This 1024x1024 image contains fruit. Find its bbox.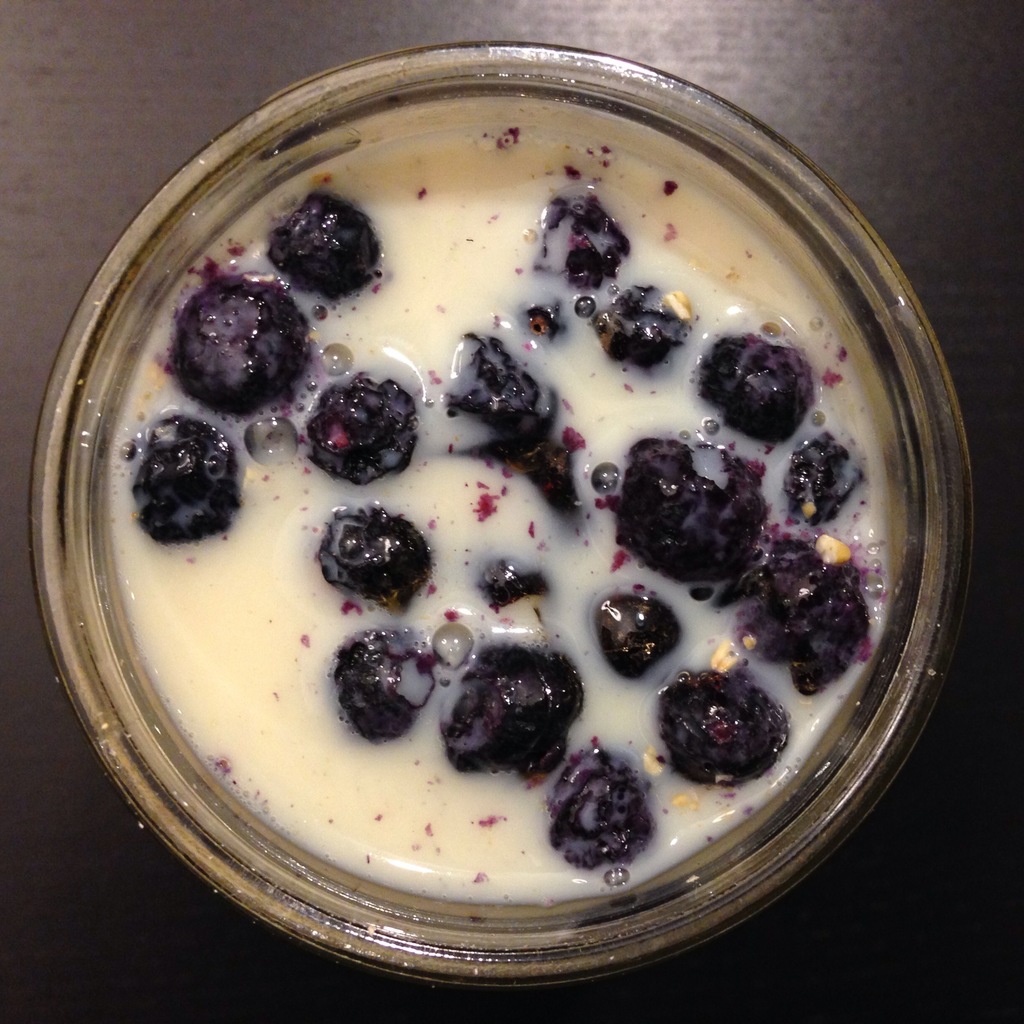
rect(784, 424, 868, 524).
